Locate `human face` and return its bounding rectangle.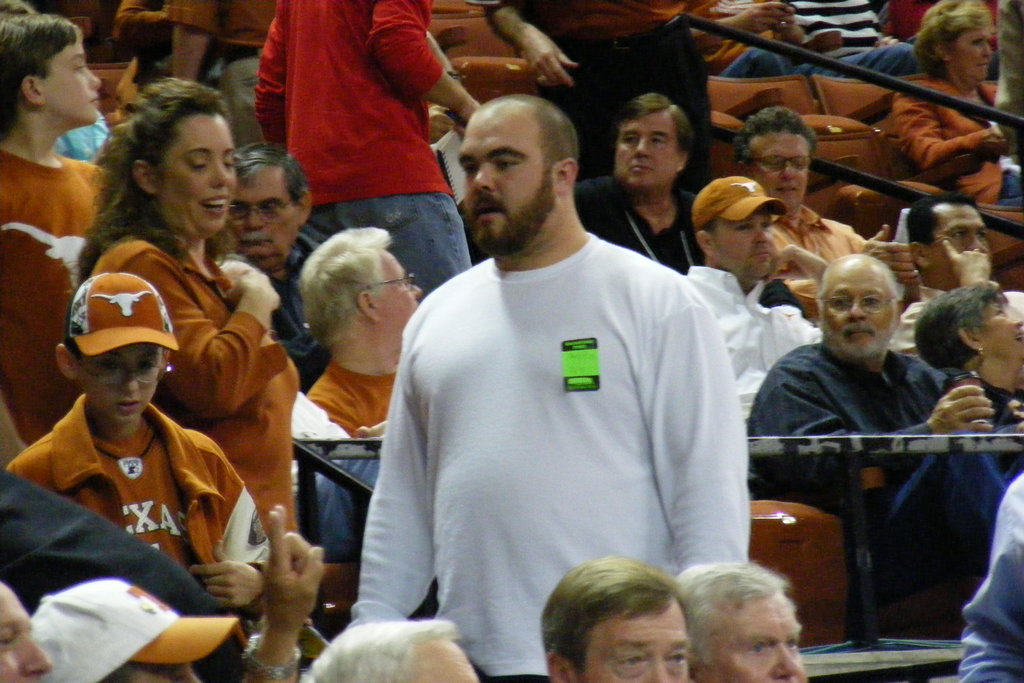
BBox(709, 210, 779, 283).
